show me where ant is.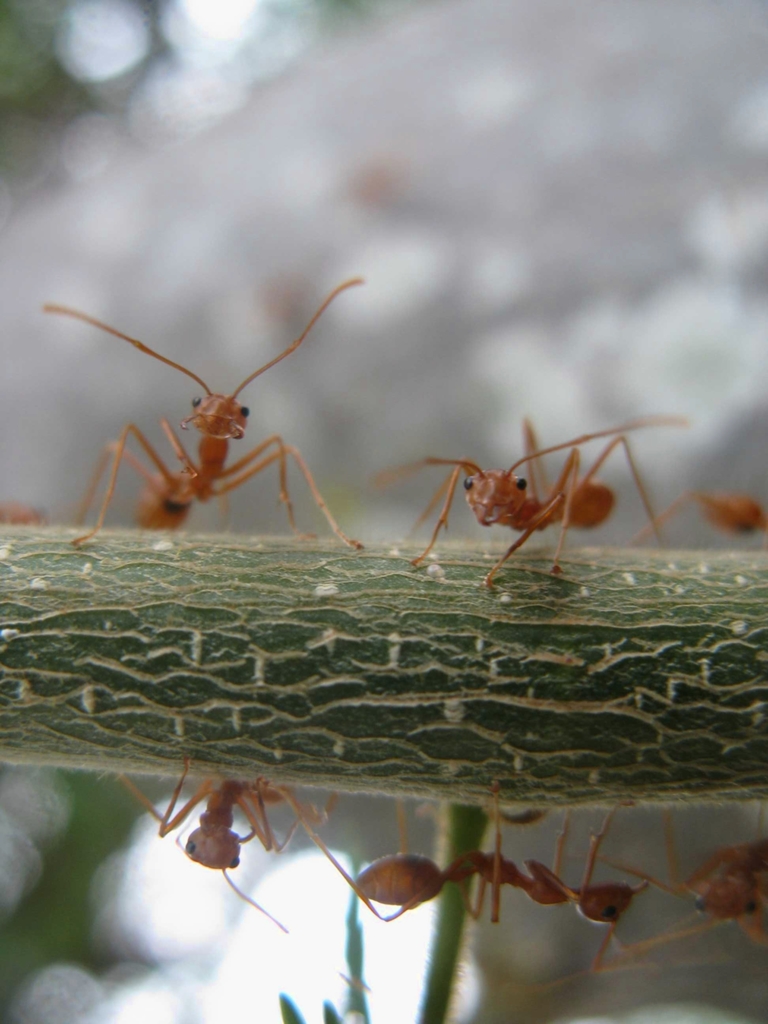
ant is at bbox=(105, 758, 331, 934).
